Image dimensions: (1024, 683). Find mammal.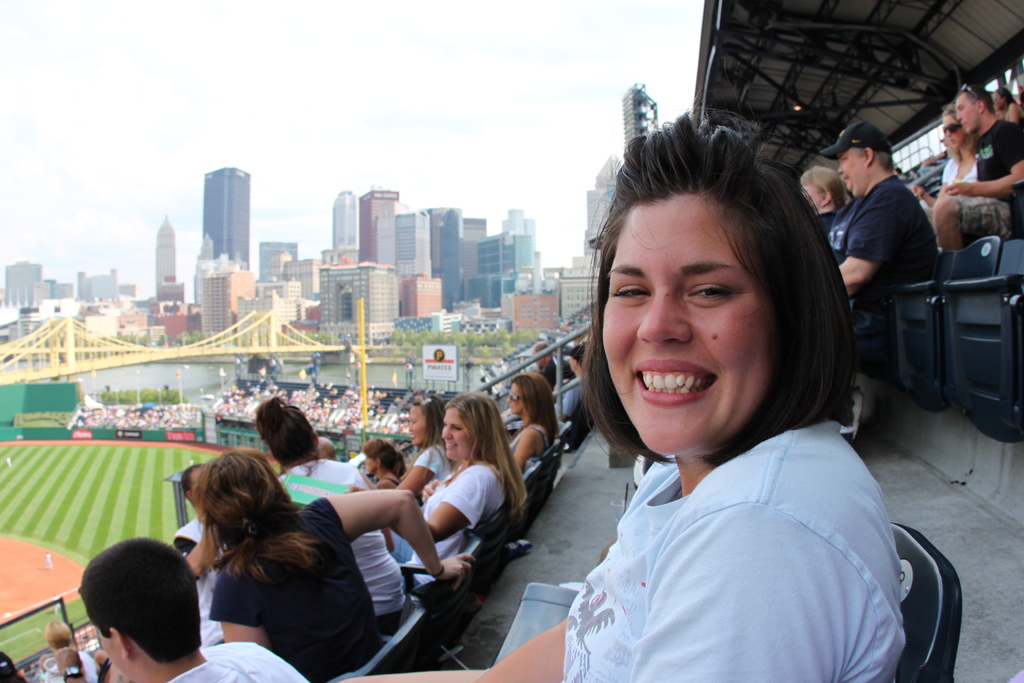
37:616:101:682.
